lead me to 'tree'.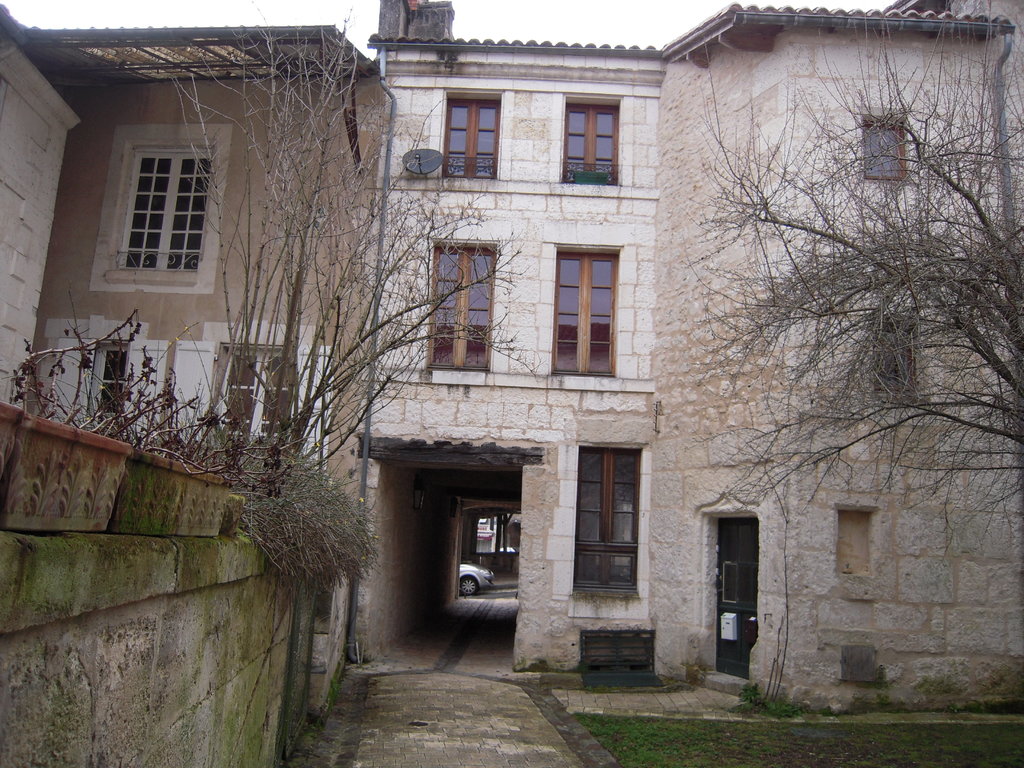
Lead to (128, 0, 551, 493).
